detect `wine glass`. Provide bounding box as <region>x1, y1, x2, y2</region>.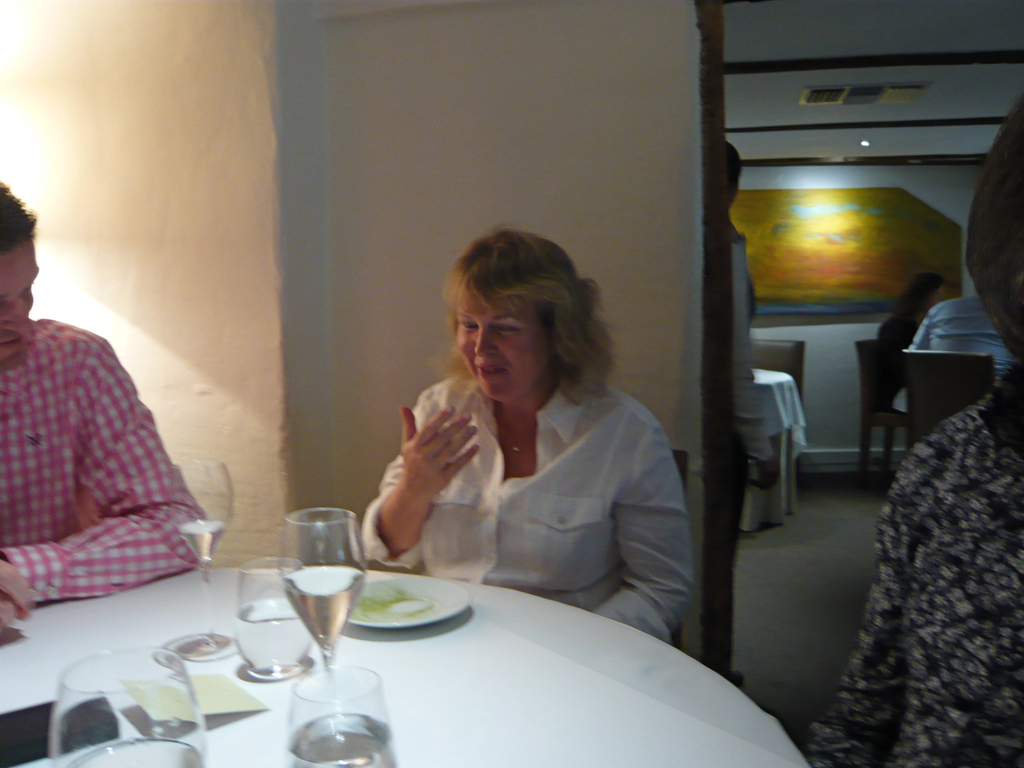
<region>42, 650, 204, 767</region>.
